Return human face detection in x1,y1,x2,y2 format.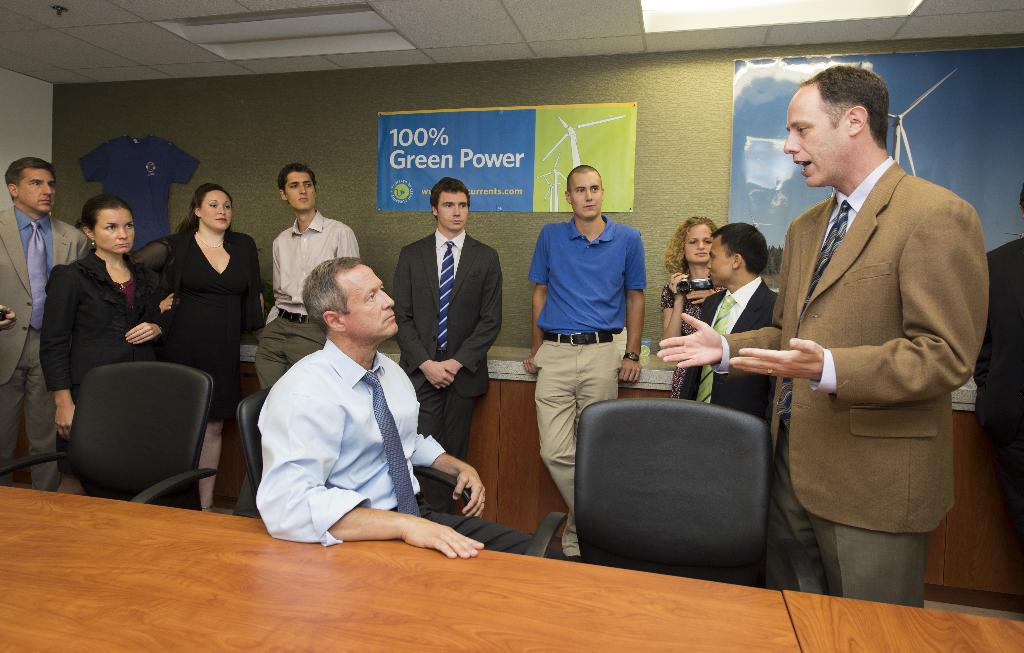
332,264,398,338.
